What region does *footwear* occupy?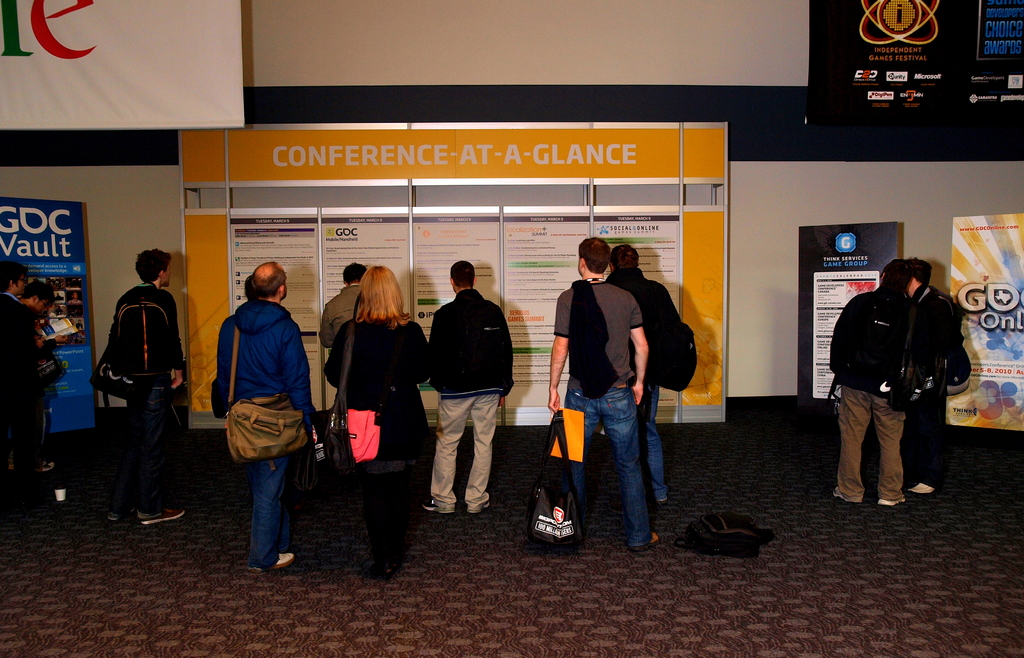
detection(876, 499, 907, 510).
